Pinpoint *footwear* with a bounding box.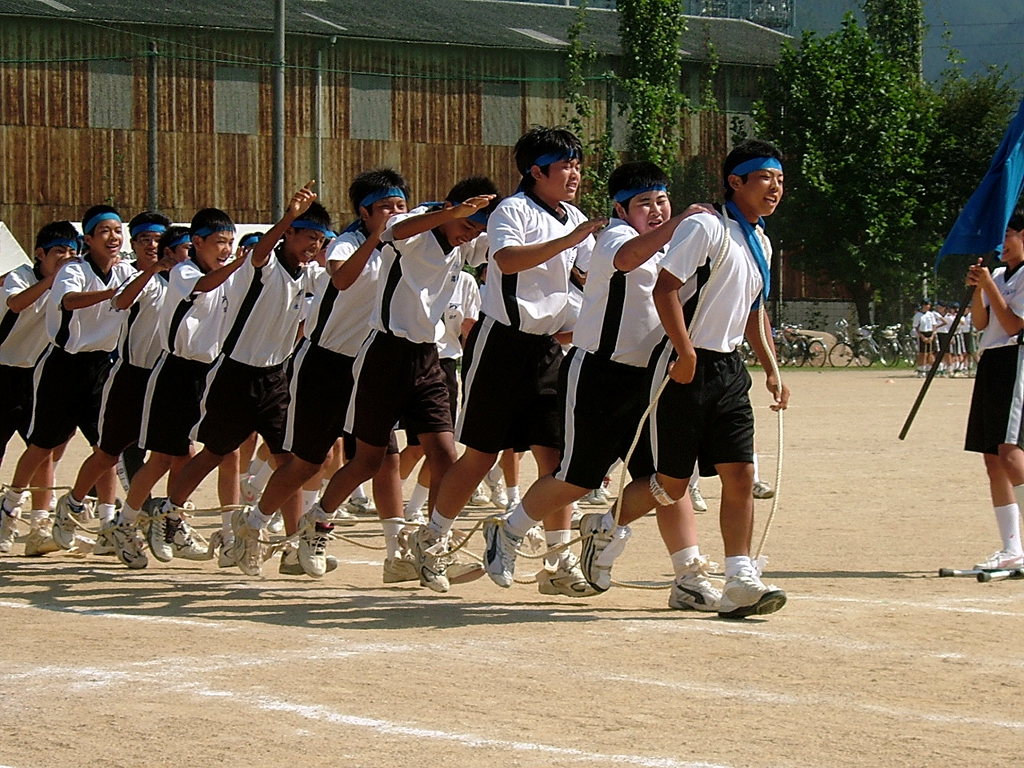
x1=746, y1=477, x2=771, y2=503.
